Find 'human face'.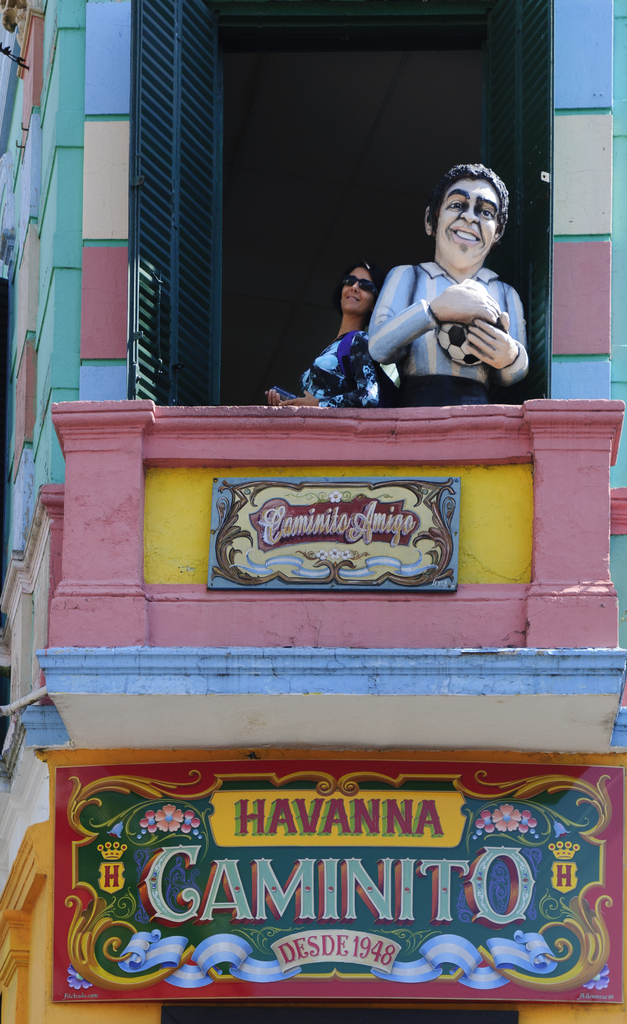
detection(339, 269, 375, 321).
